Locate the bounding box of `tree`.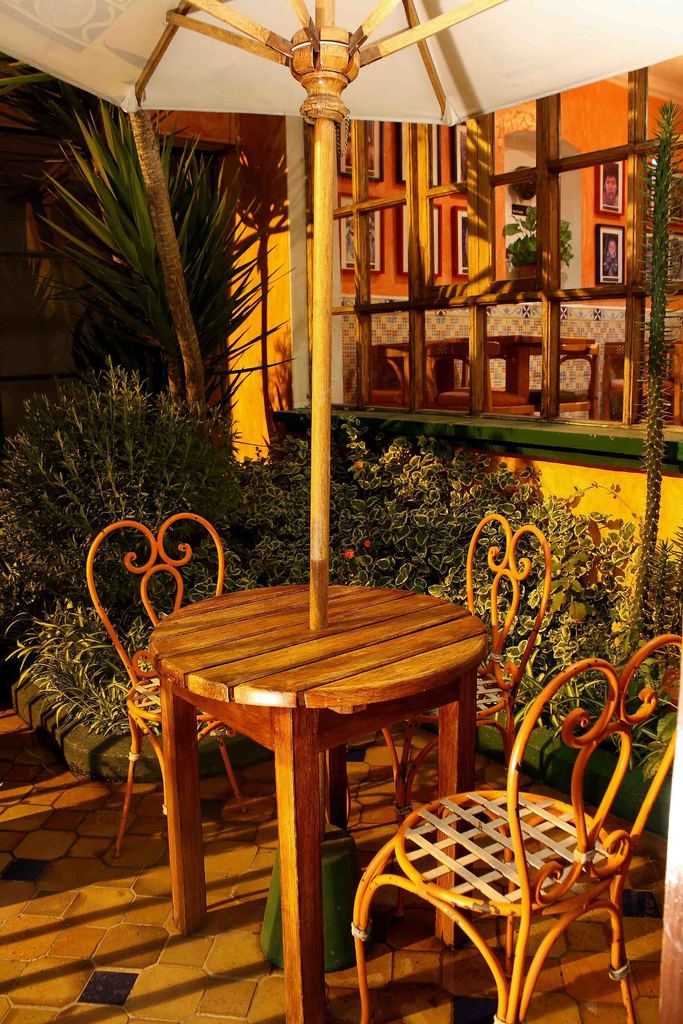
Bounding box: BBox(0, 55, 286, 464).
